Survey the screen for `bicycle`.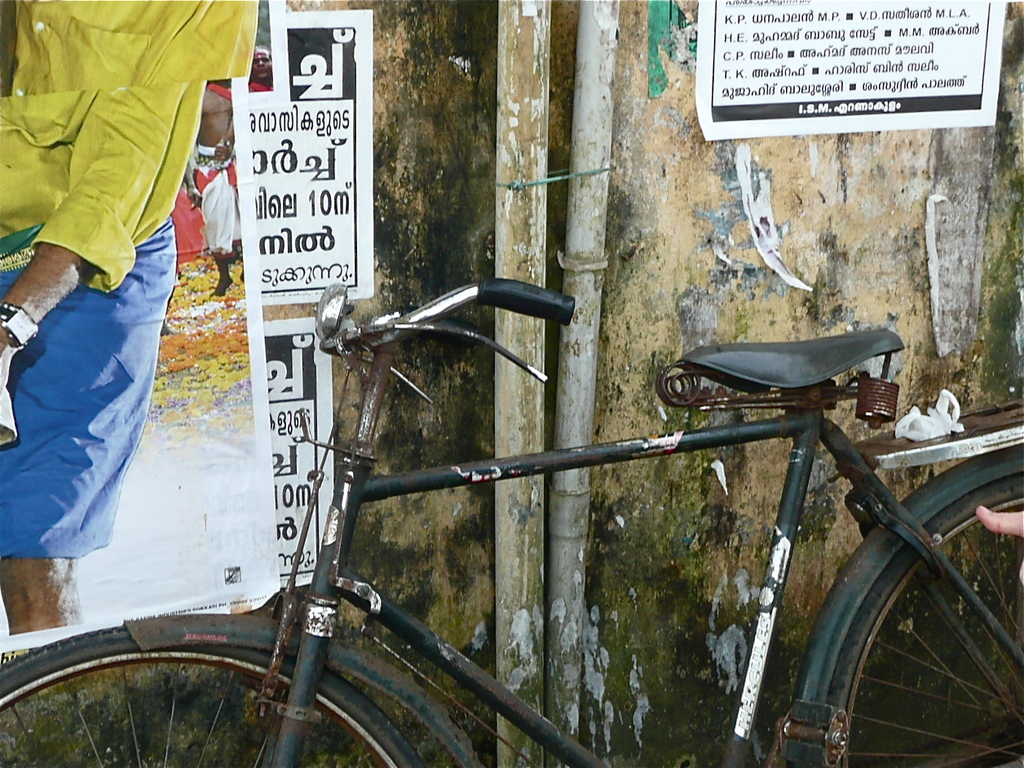
Survey found: locate(0, 276, 1023, 767).
